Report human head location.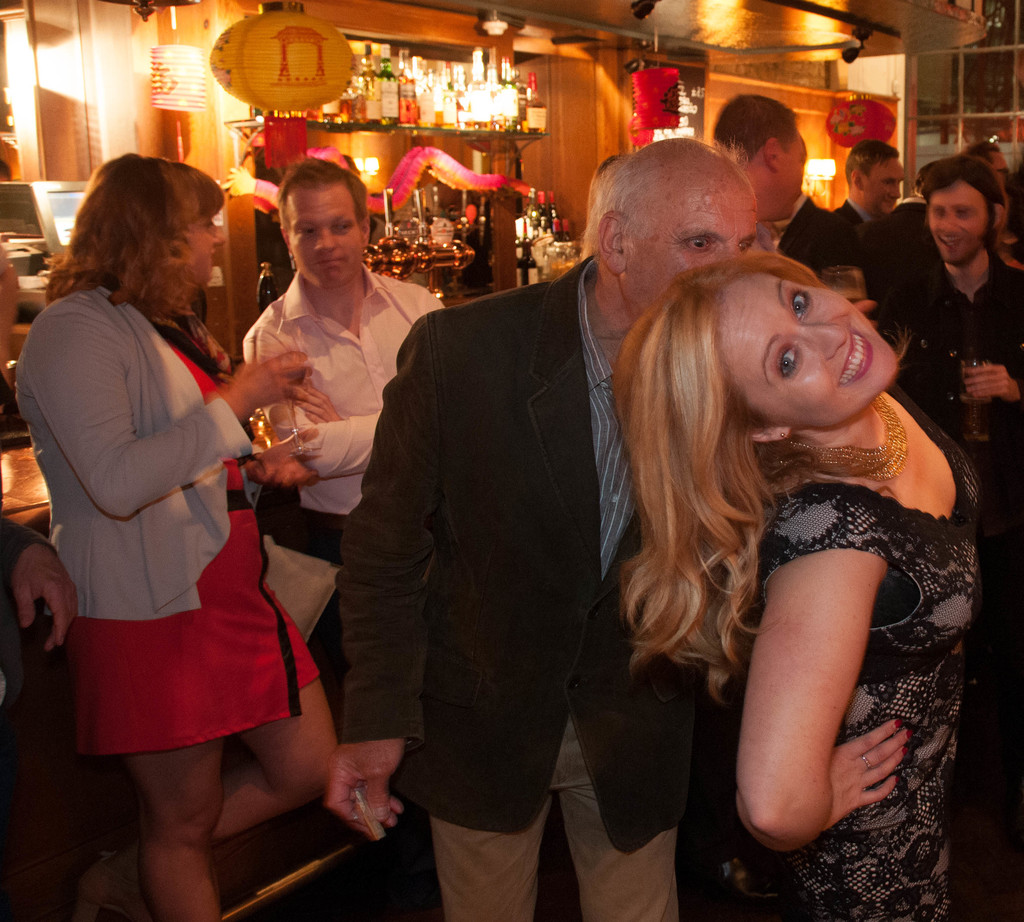
Report: [left=961, top=138, right=1003, bottom=187].
